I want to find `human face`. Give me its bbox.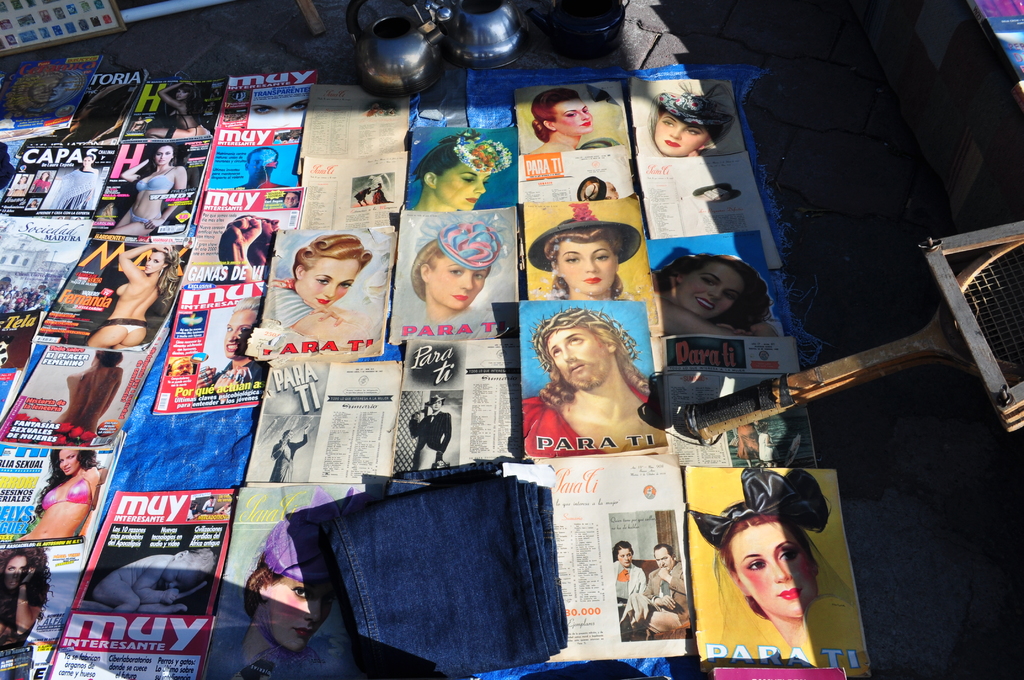
<box>547,327,607,389</box>.
